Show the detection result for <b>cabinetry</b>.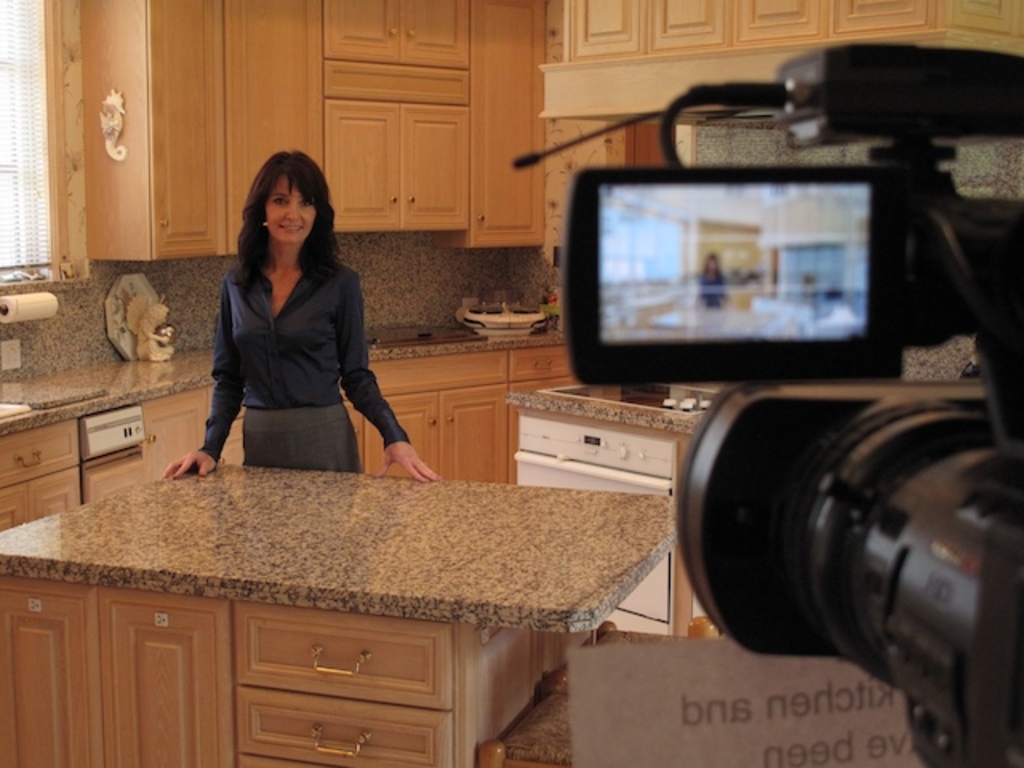
325, 0, 544, 232.
